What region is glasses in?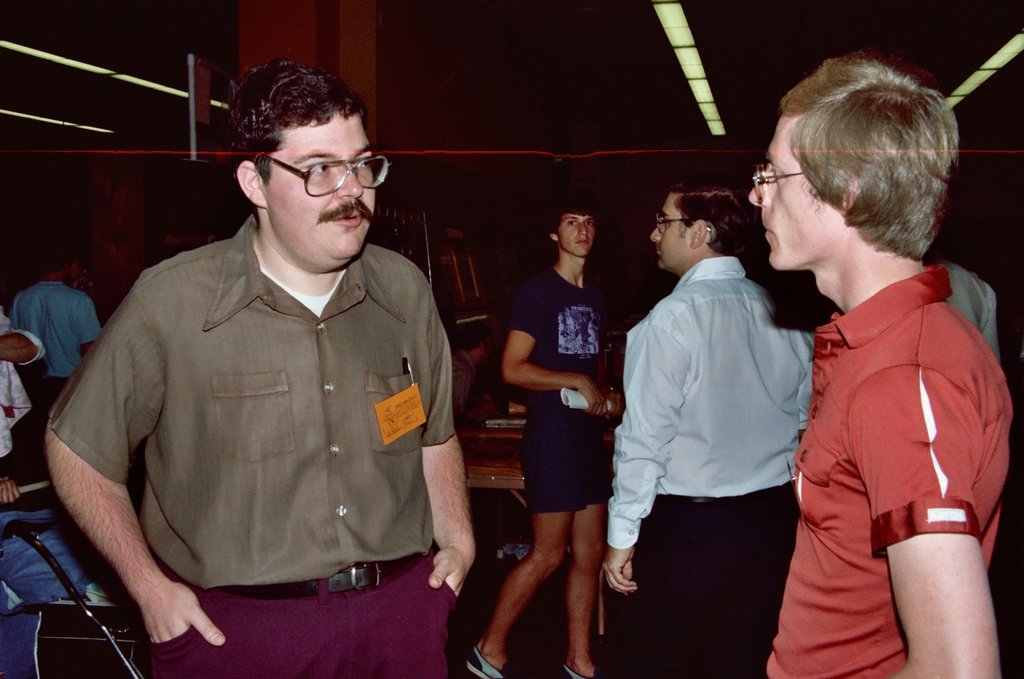
Rect(654, 210, 714, 232).
